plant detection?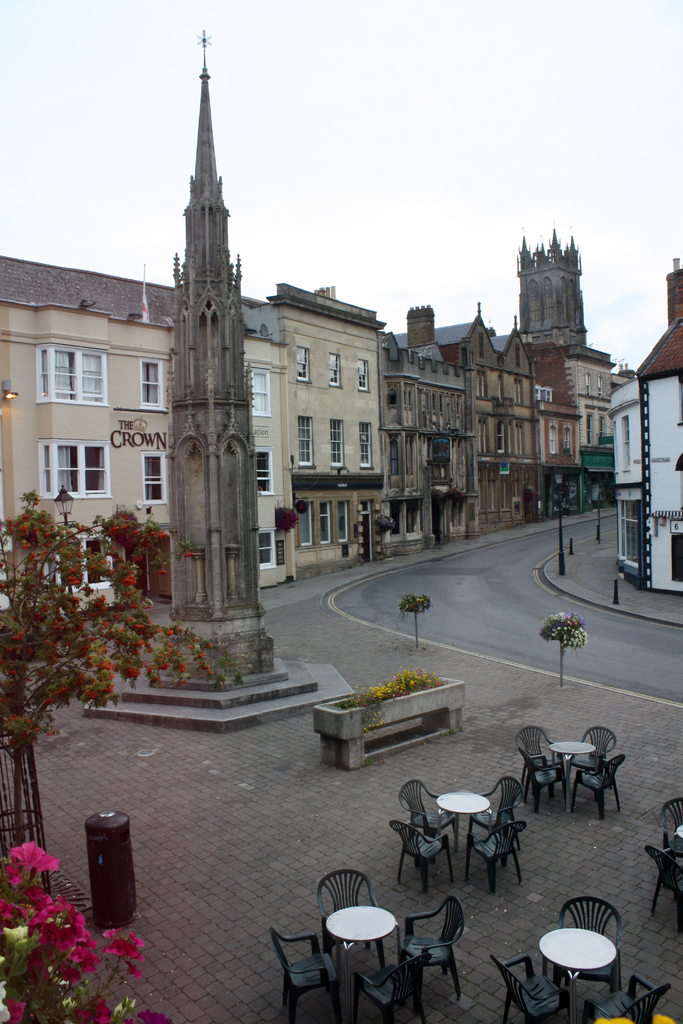
region(0, 841, 174, 1023)
